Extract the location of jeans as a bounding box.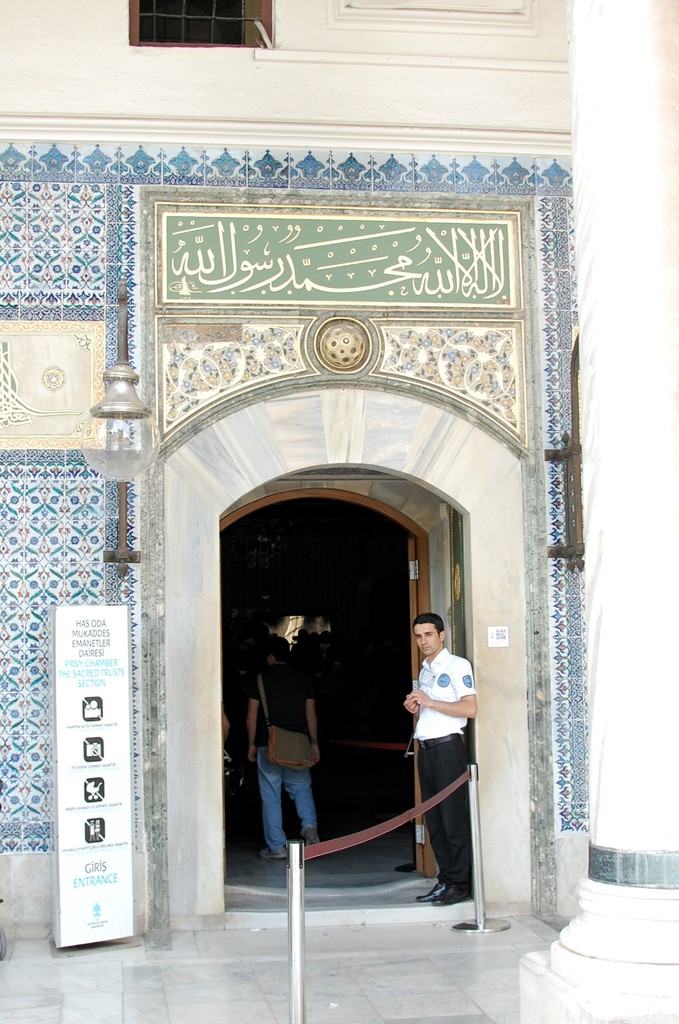
[x1=257, y1=750, x2=315, y2=851].
